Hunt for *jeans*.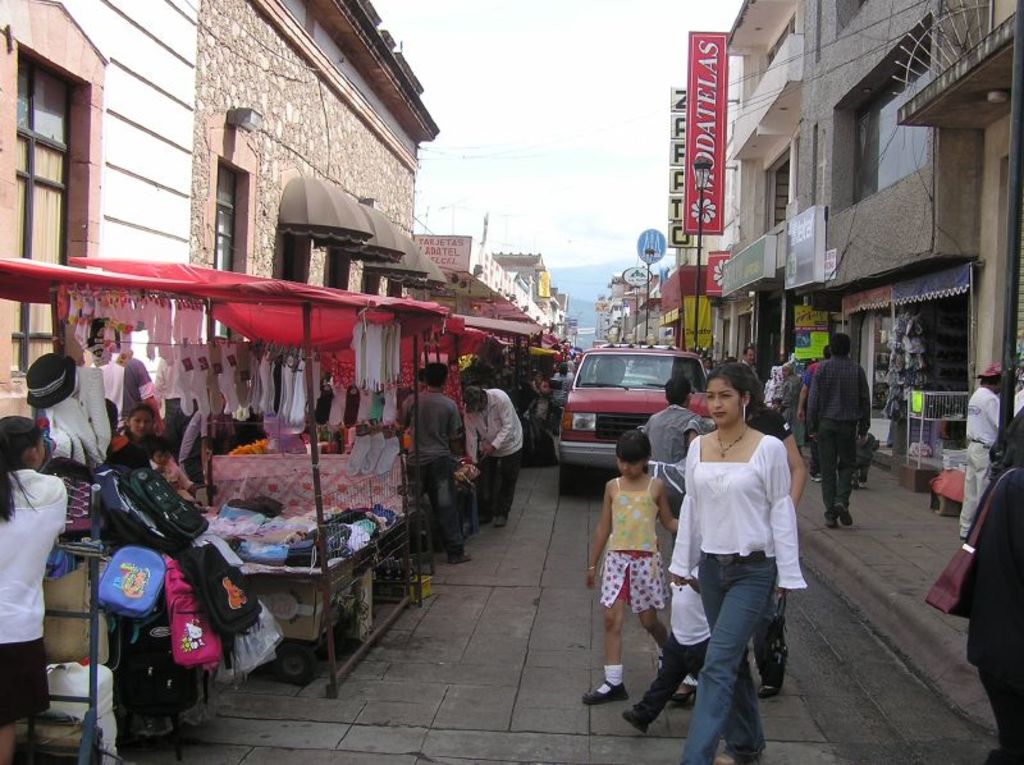
Hunted down at x1=814 y1=414 x2=852 y2=510.
